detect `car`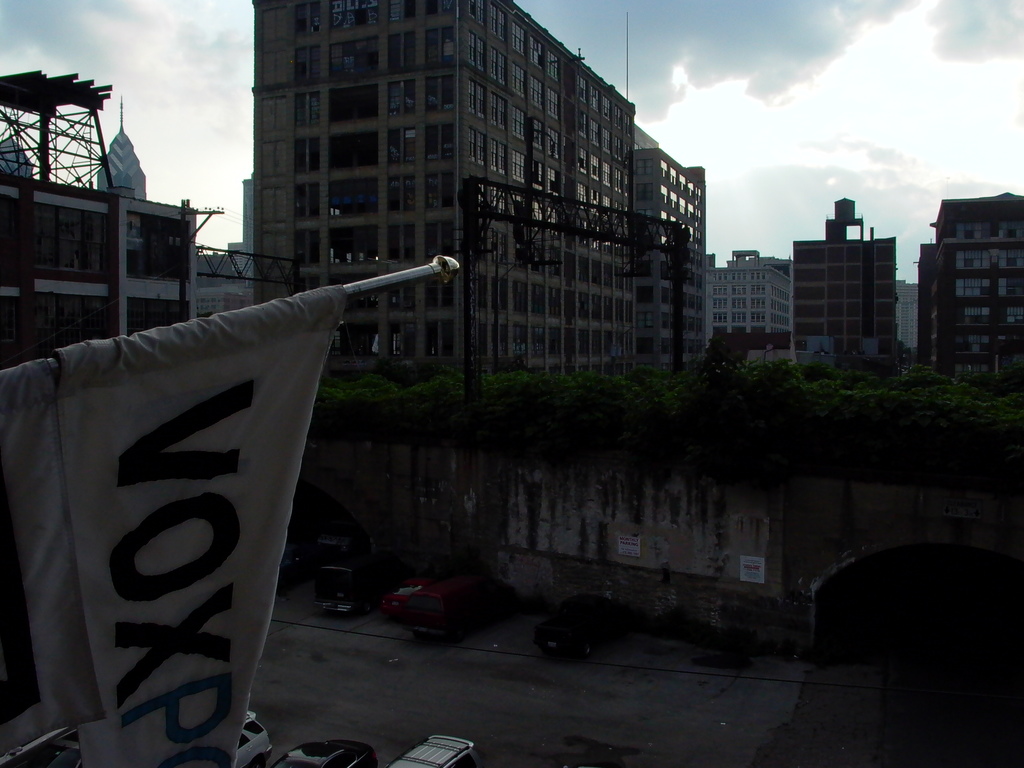
385, 728, 482, 767
